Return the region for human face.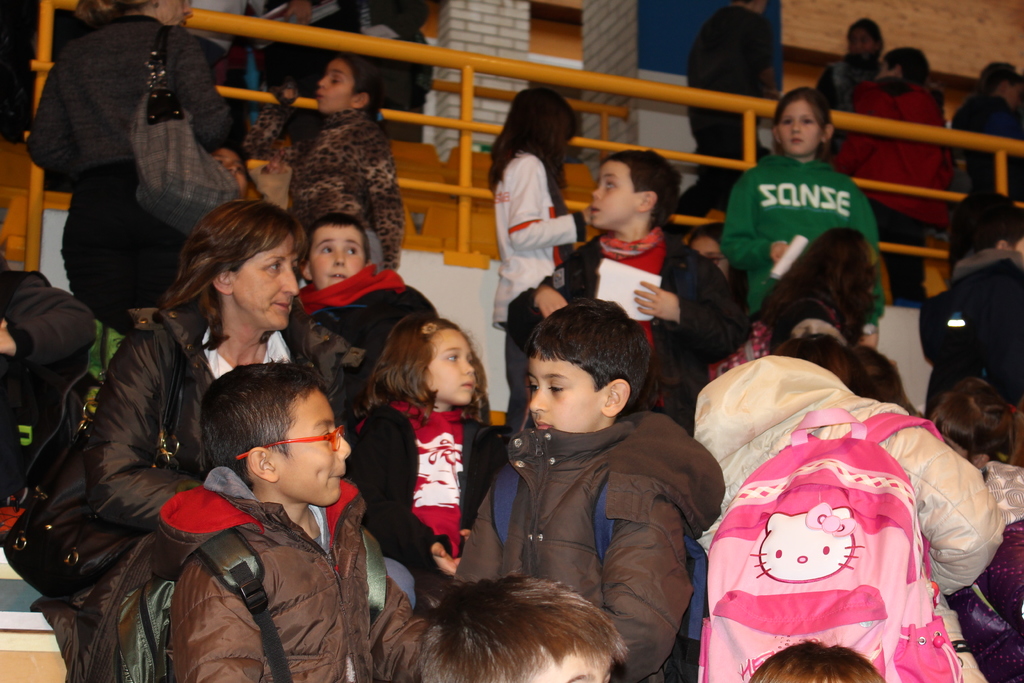
304:231:367:283.
